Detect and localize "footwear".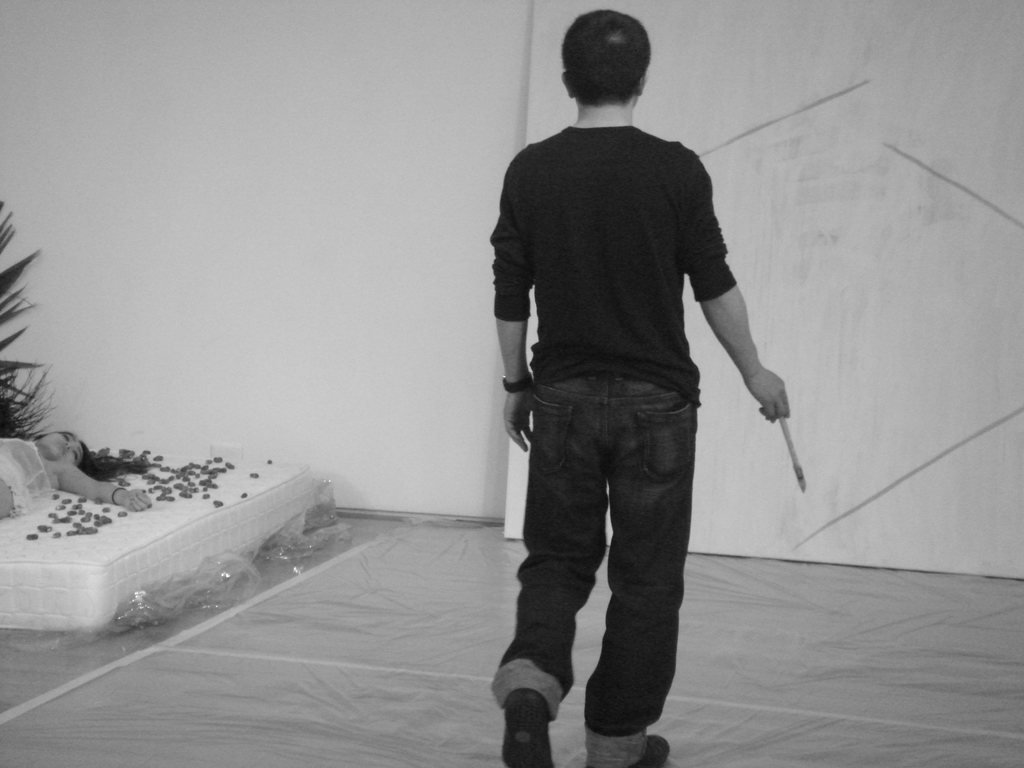
Localized at select_region(502, 687, 545, 767).
